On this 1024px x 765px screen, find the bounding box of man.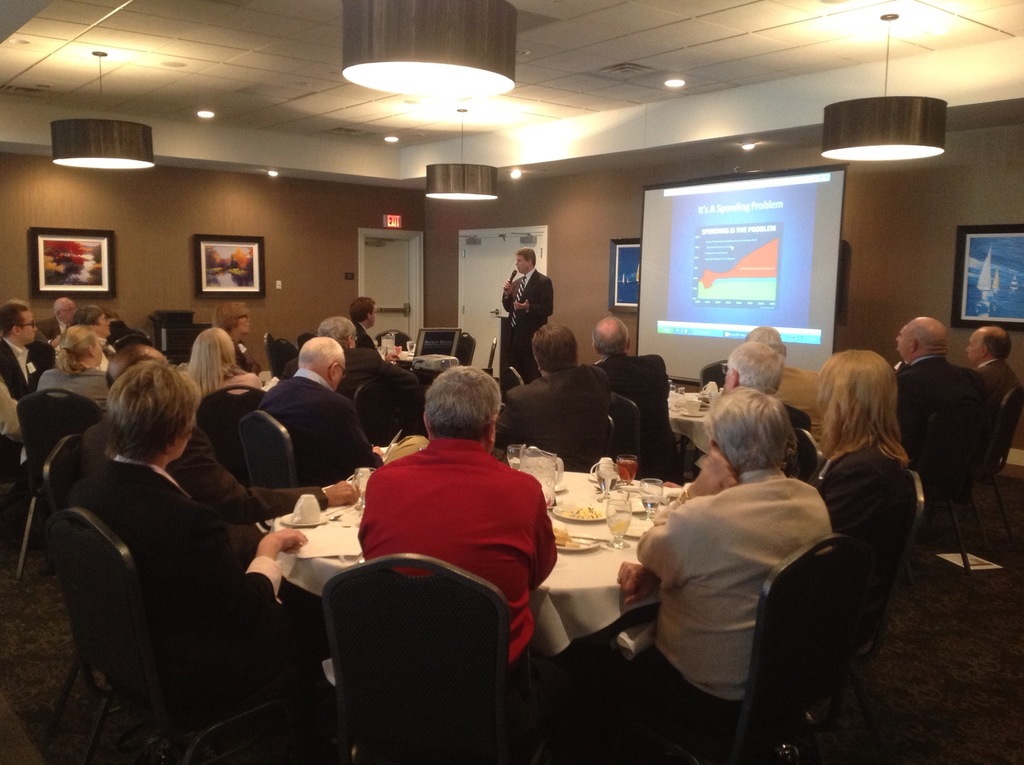
Bounding box: left=958, top=320, right=1020, bottom=409.
